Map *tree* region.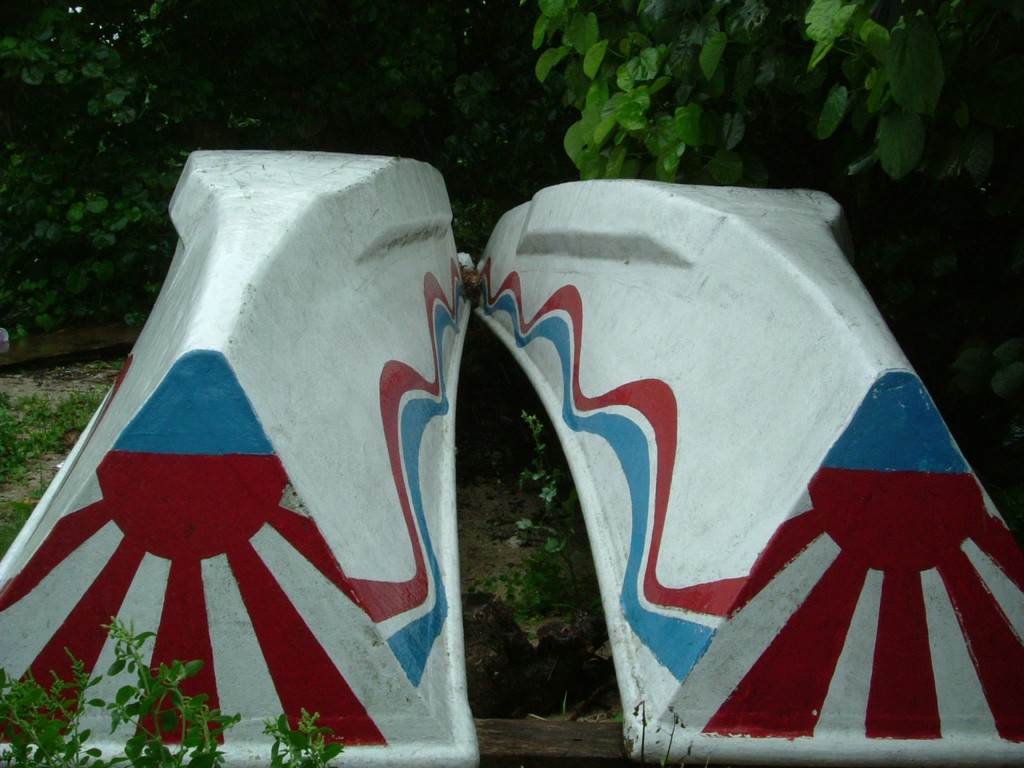
Mapped to Rect(203, 0, 582, 271).
